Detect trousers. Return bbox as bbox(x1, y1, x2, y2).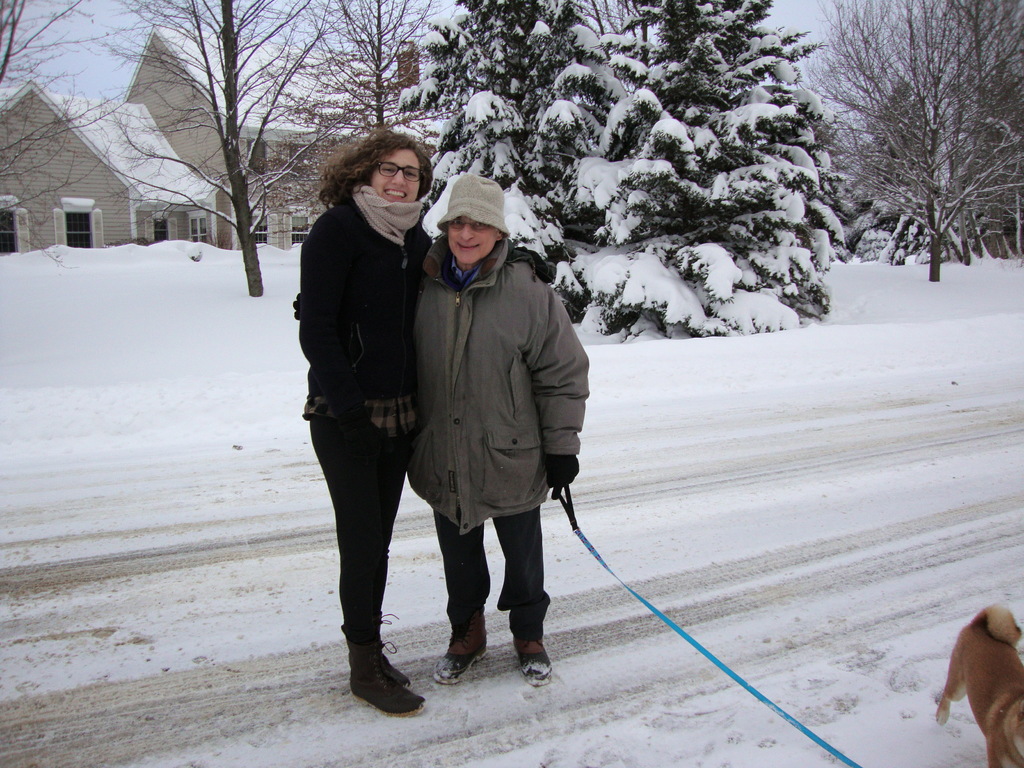
bbox(313, 376, 416, 675).
